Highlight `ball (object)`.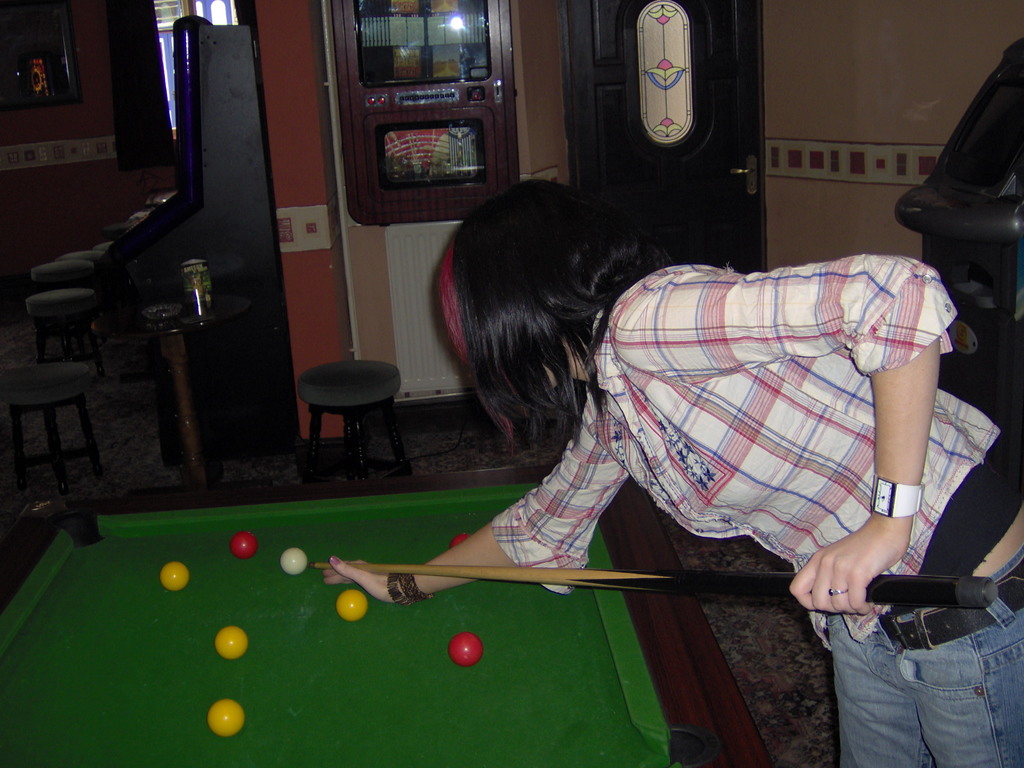
Highlighted region: Rect(161, 565, 187, 591).
